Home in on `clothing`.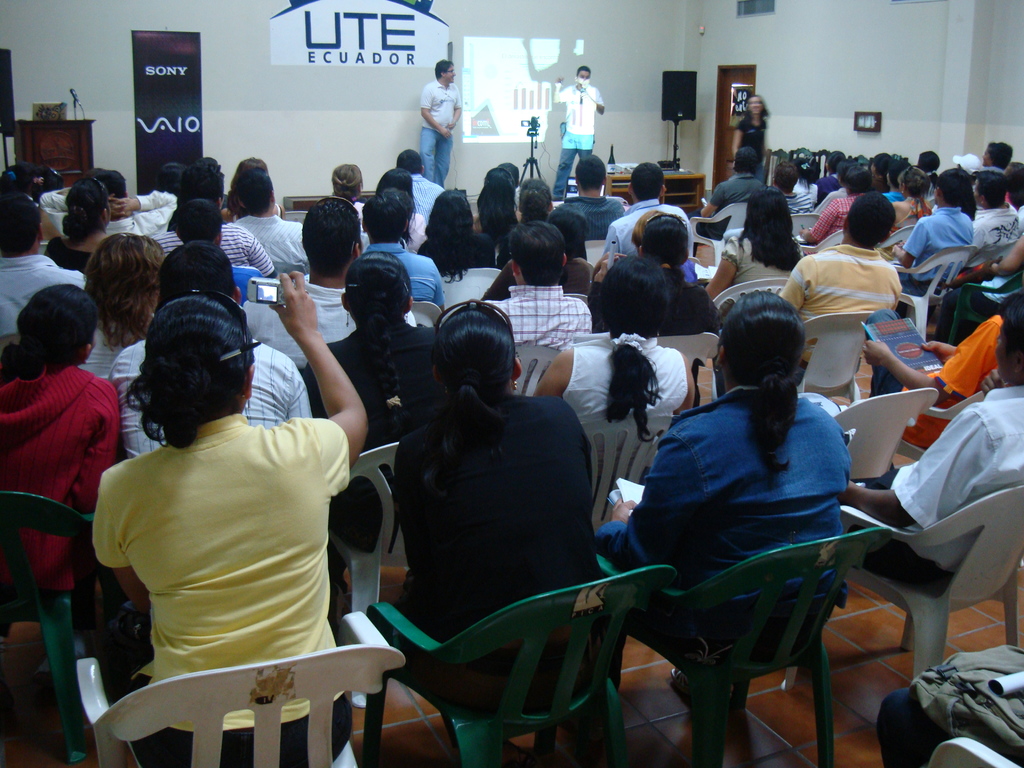
Homed in at bbox=[425, 234, 500, 268].
